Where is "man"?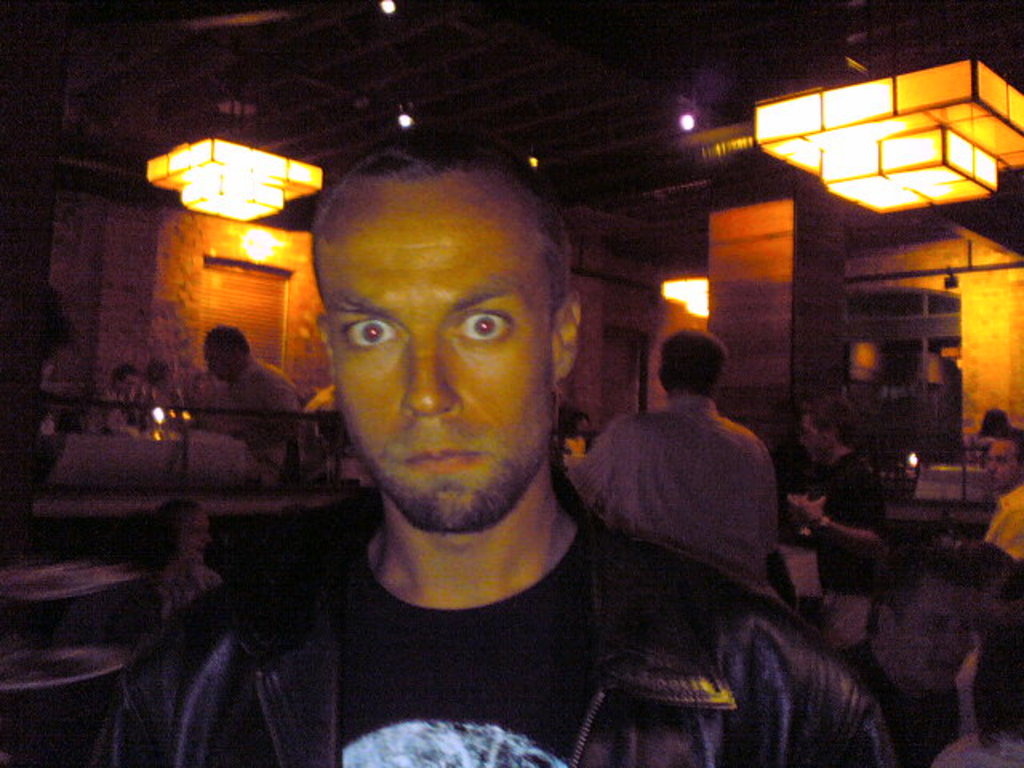
x1=568, y1=325, x2=782, y2=590.
